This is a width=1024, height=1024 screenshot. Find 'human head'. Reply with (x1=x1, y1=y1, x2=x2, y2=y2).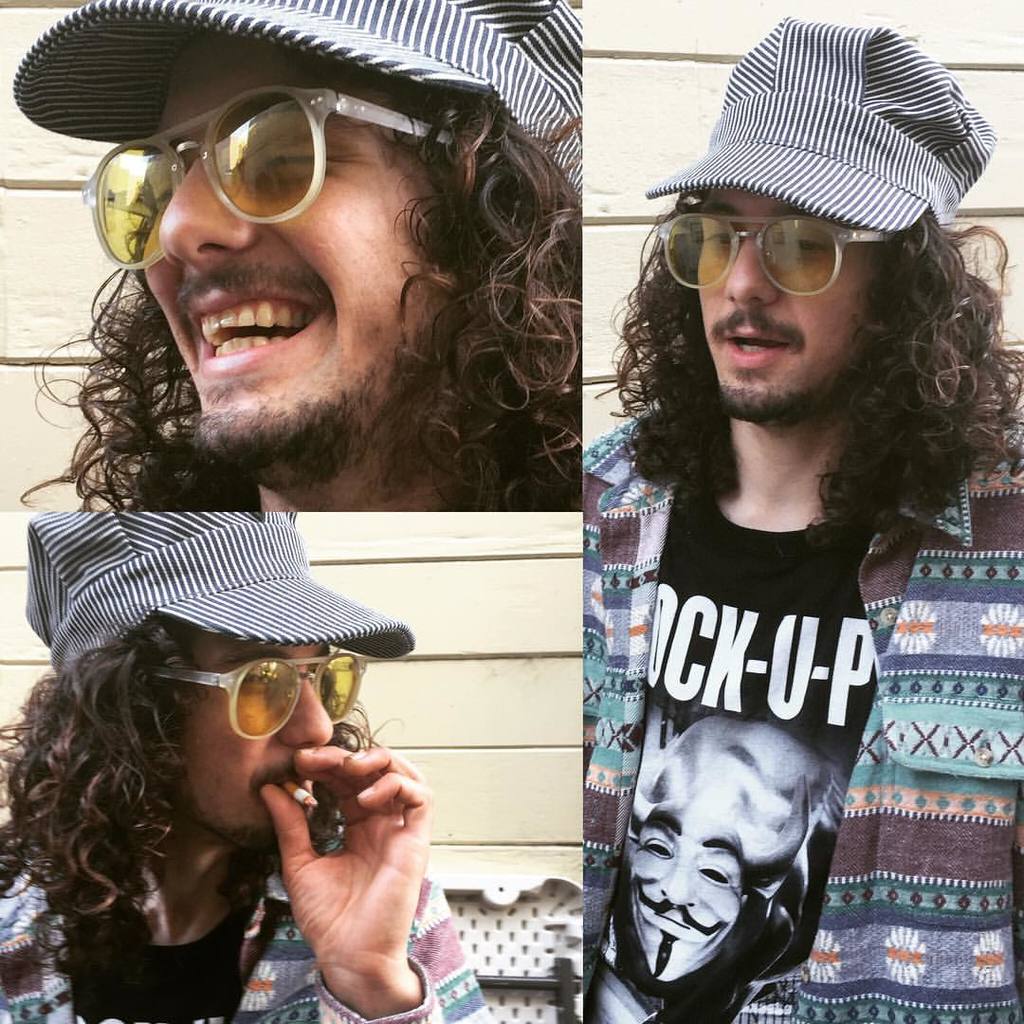
(x1=27, y1=511, x2=415, y2=848).
